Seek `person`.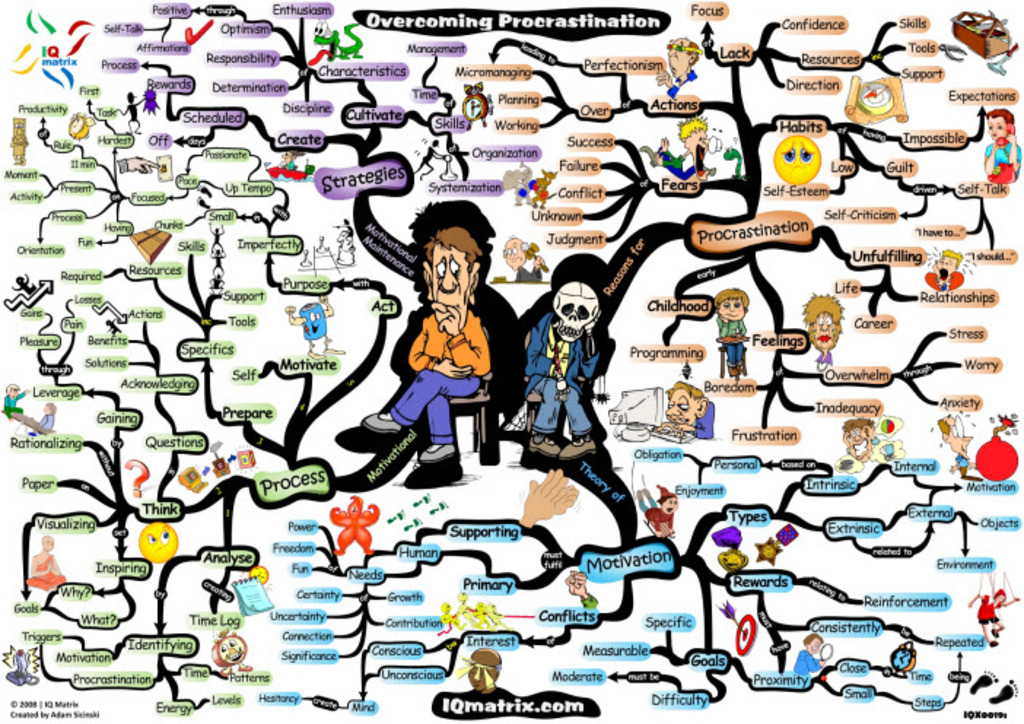
left=3, top=382, right=28, bottom=420.
